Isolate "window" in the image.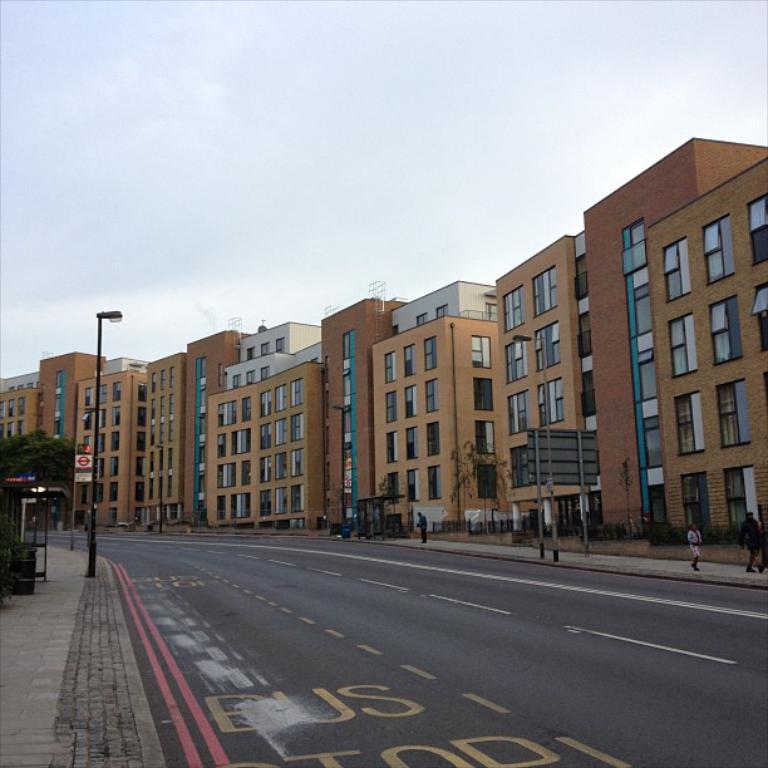
Isolated region: {"x1": 425, "y1": 469, "x2": 443, "y2": 499}.
